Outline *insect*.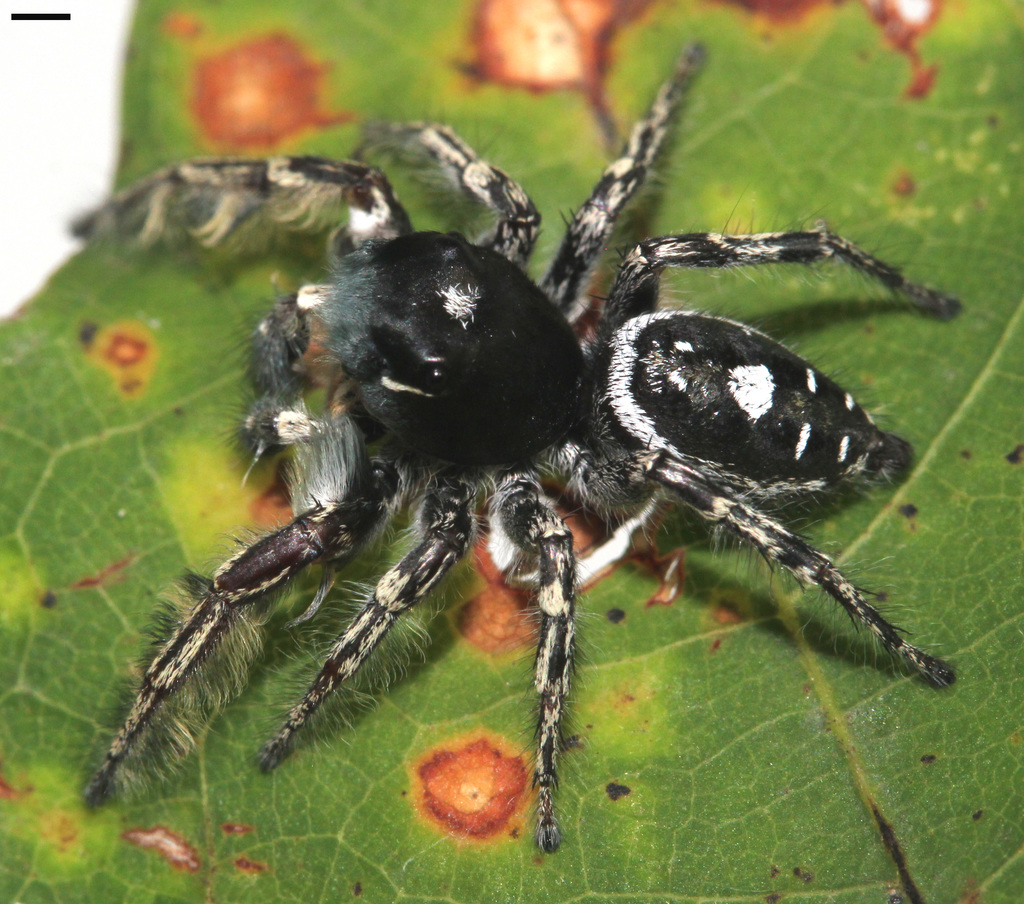
Outline: box(65, 42, 956, 852).
